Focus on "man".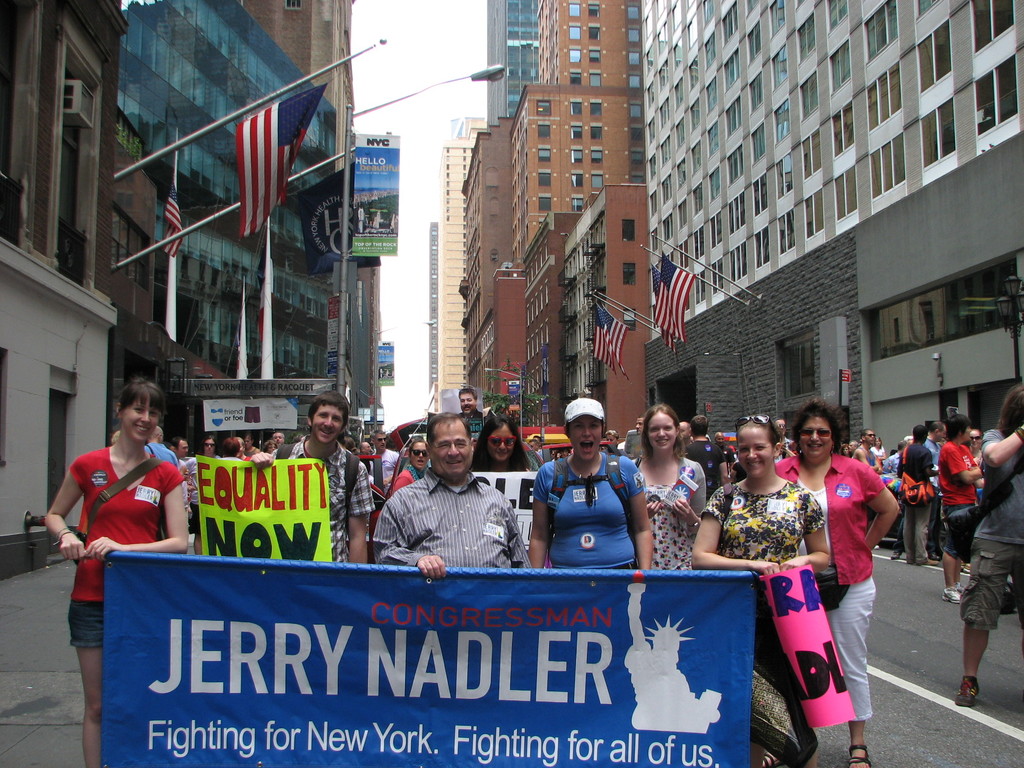
Focused at select_region(678, 413, 730, 503).
